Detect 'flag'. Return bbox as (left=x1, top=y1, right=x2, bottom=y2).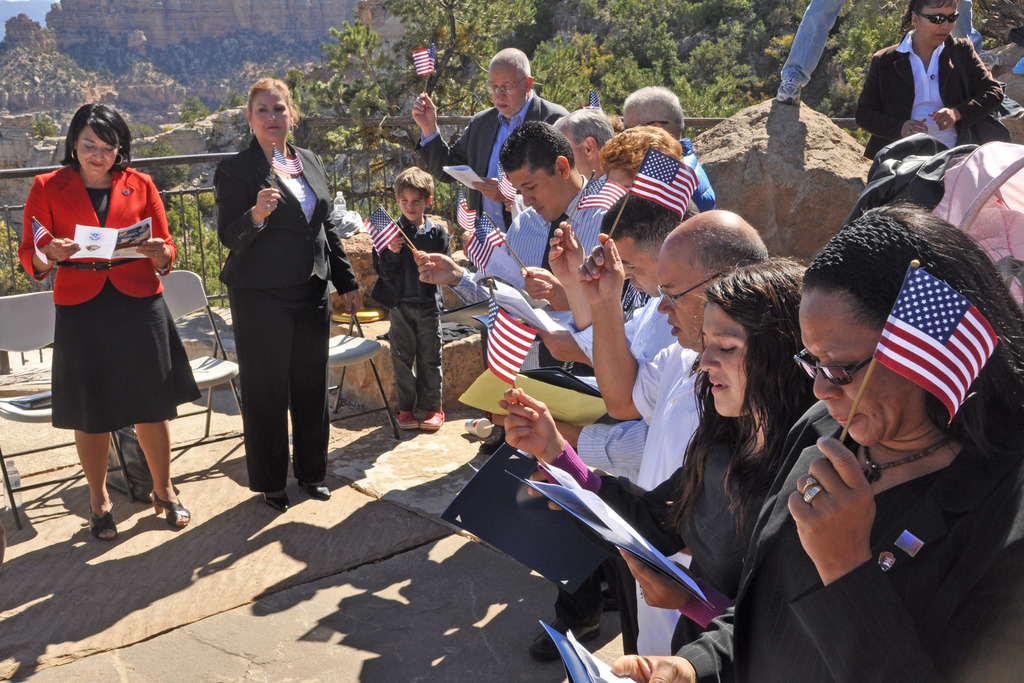
(left=360, top=202, right=399, bottom=260).
